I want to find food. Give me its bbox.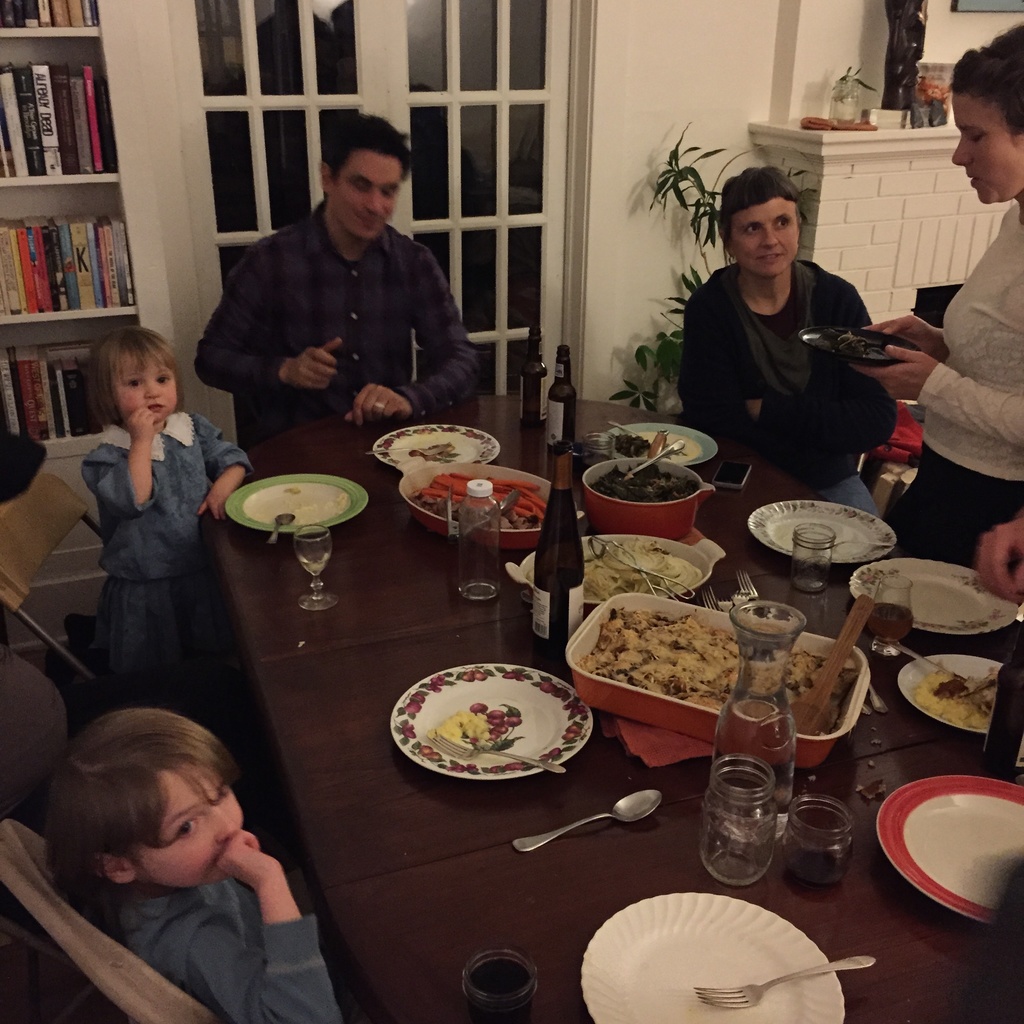
399,721,413,730.
